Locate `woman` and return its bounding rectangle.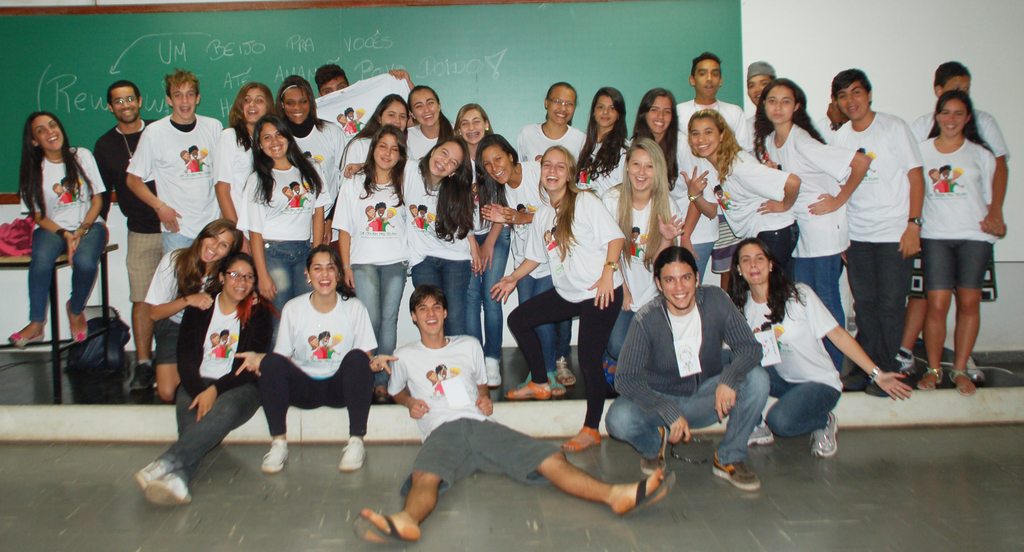
[915,87,1006,388].
